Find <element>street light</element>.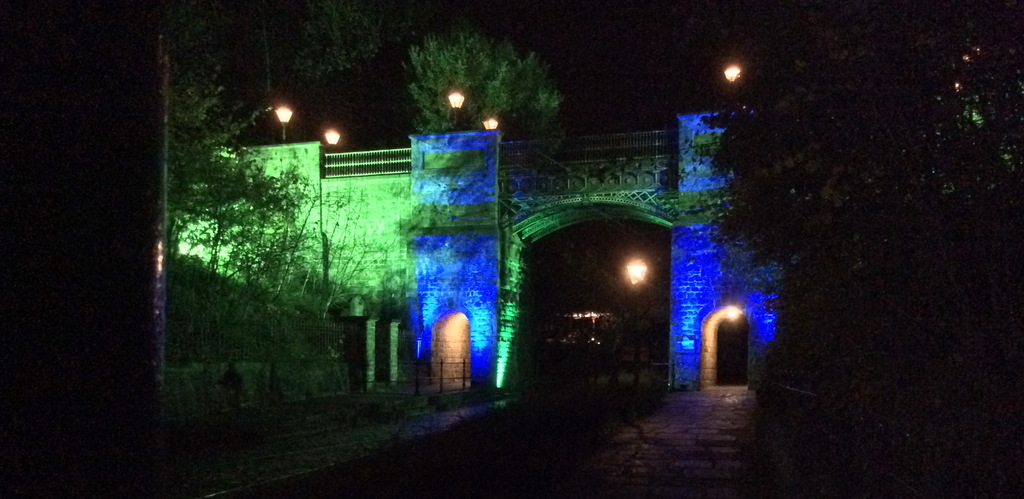
x1=481 y1=116 x2=502 y2=131.
